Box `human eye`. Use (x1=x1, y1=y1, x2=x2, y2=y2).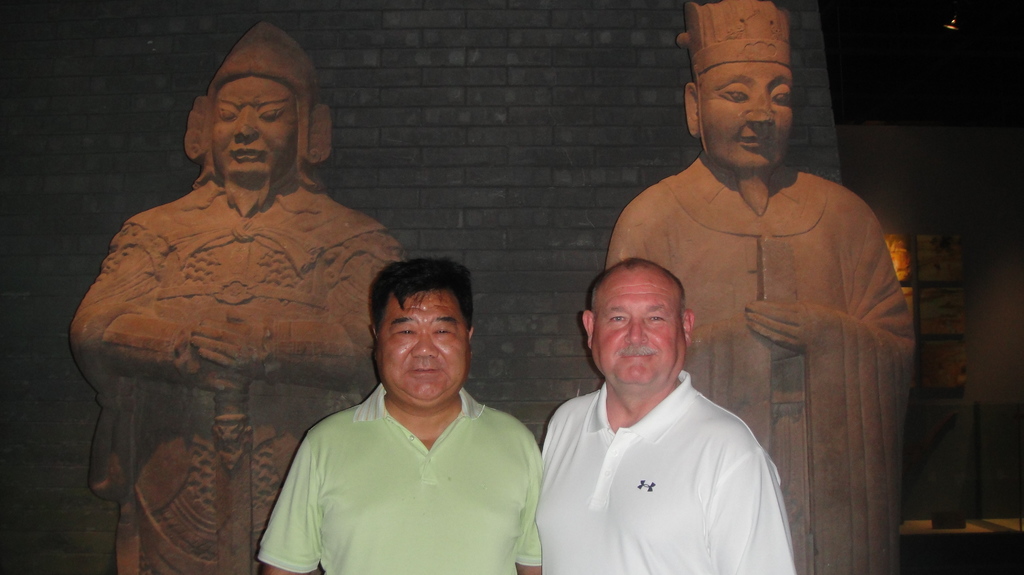
(x1=434, y1=322, x2=458, y2=341).
